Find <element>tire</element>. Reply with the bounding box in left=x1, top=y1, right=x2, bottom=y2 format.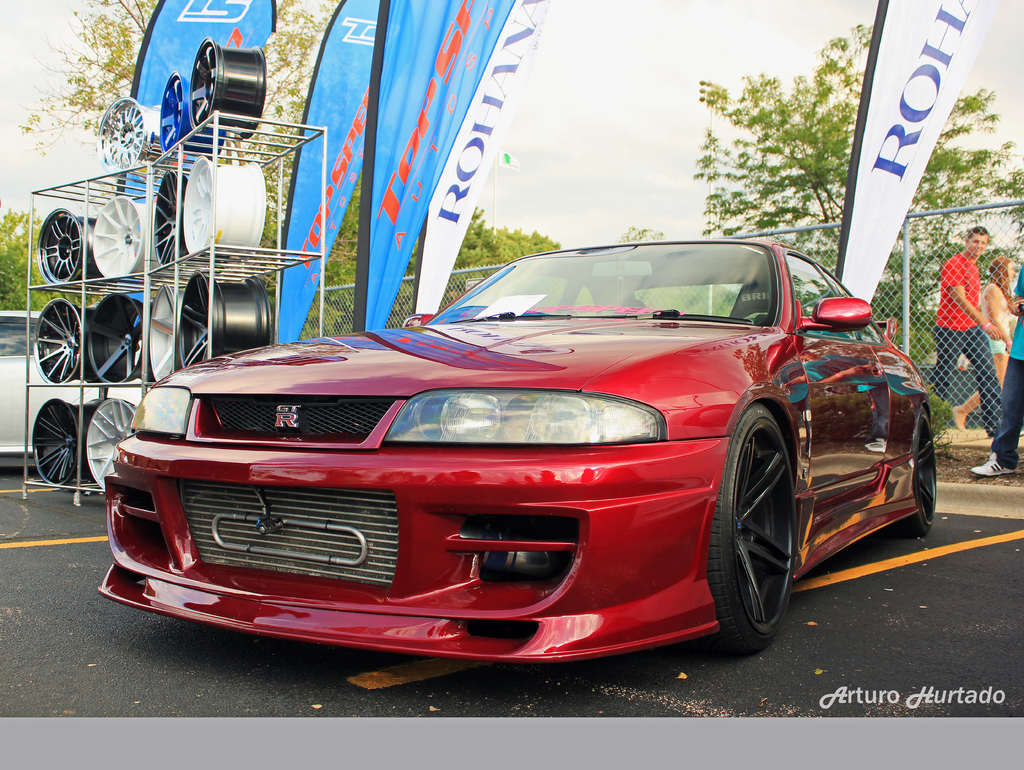
left=891, top=406, right=940, bottom=536.
